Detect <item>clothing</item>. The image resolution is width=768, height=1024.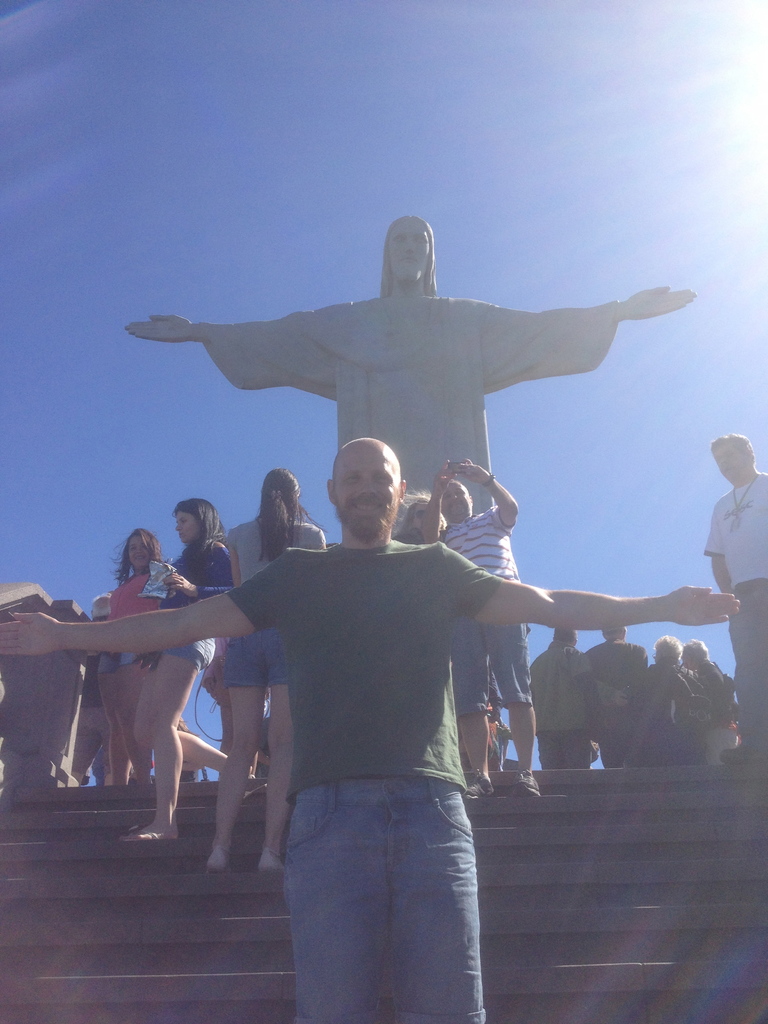
700,476,767,732.
